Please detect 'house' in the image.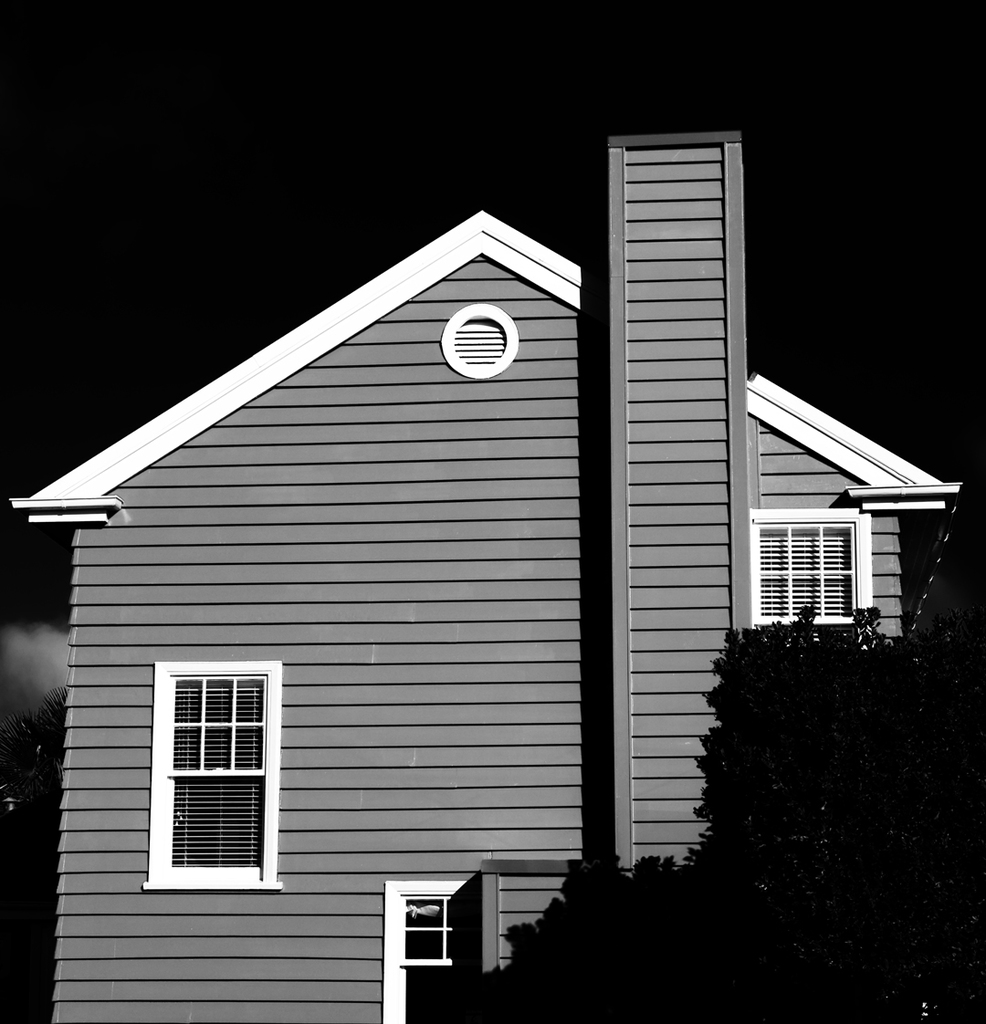
crop(5, 129, 964, 1023).
